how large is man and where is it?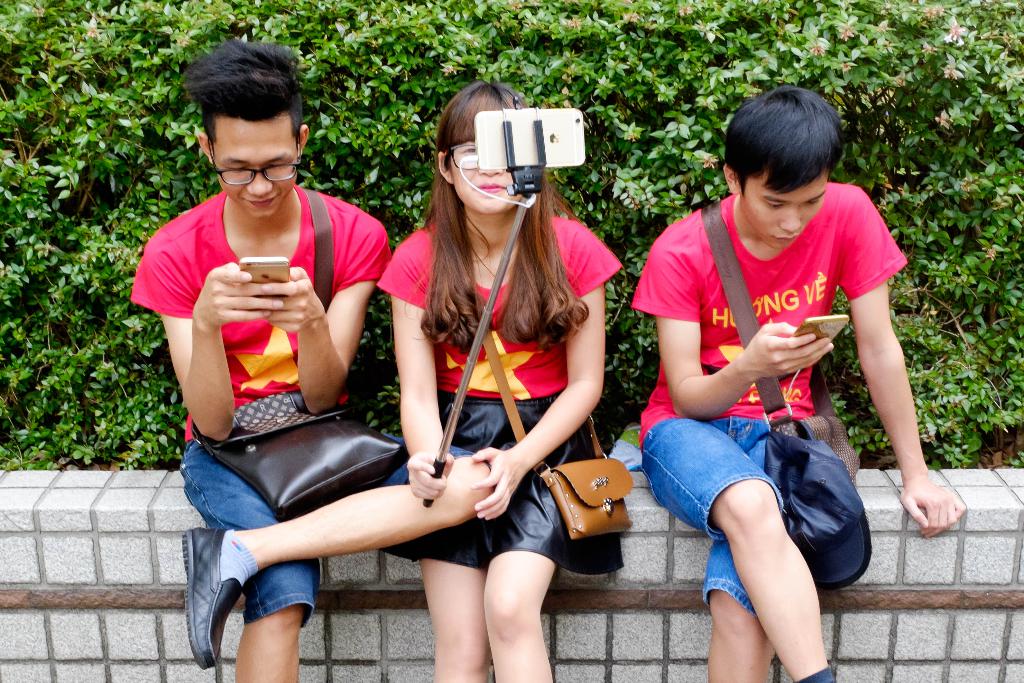
Bounding box: 636/88/966/682.
